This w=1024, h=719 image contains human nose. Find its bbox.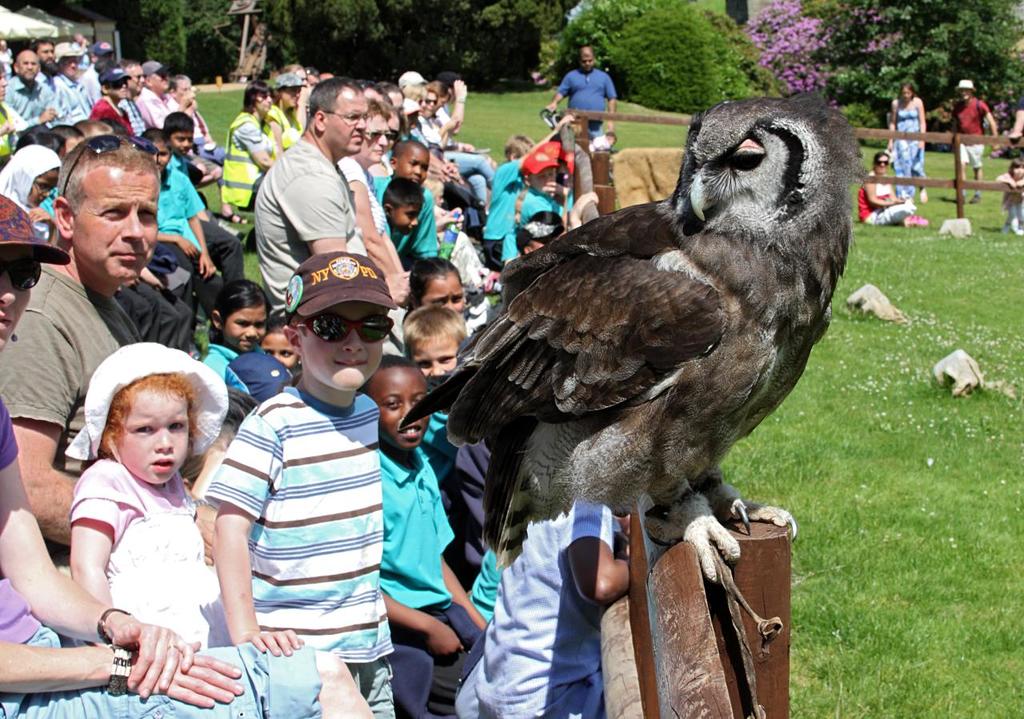
412, 166, 420, 176.
